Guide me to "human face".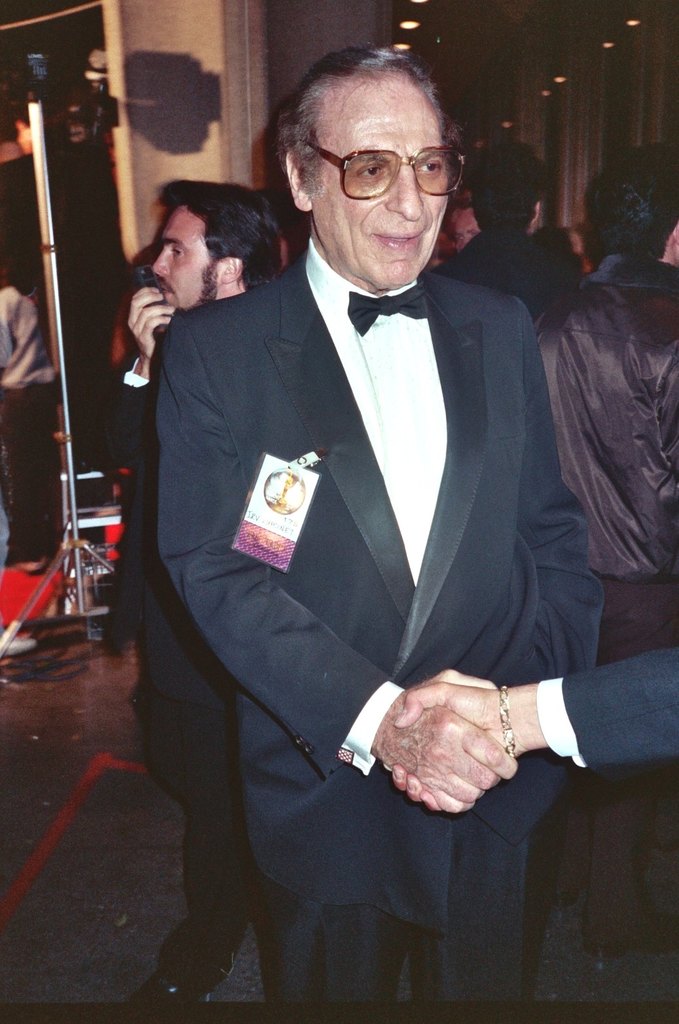
Guidance: [153, 212, 213, 308].
